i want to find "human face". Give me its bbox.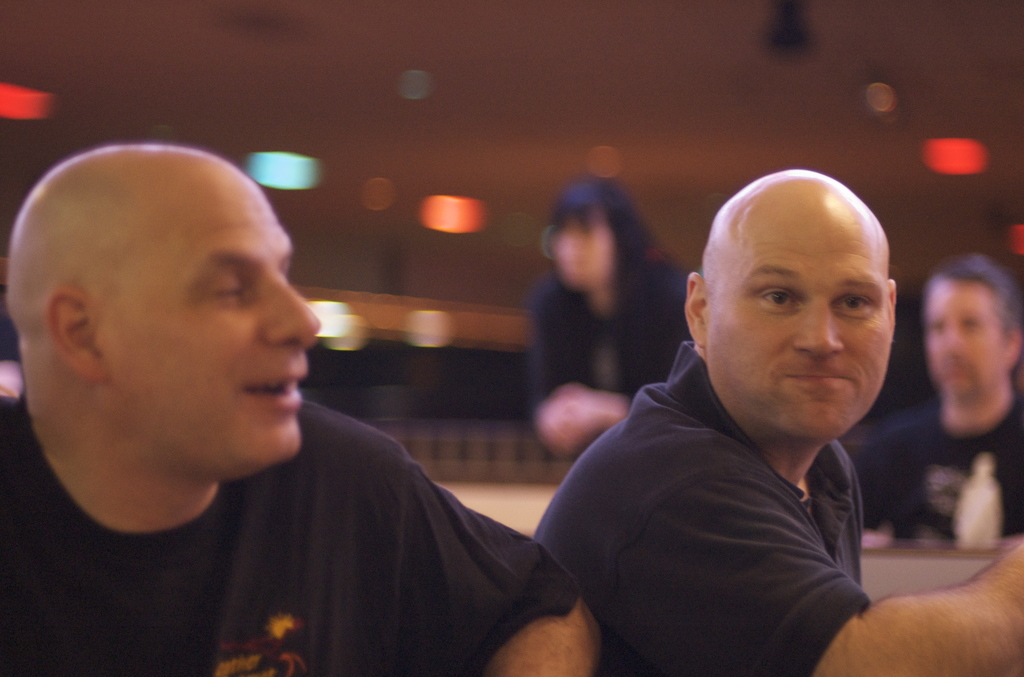
<bbox>551, 213, 611, 286</bbox>.
